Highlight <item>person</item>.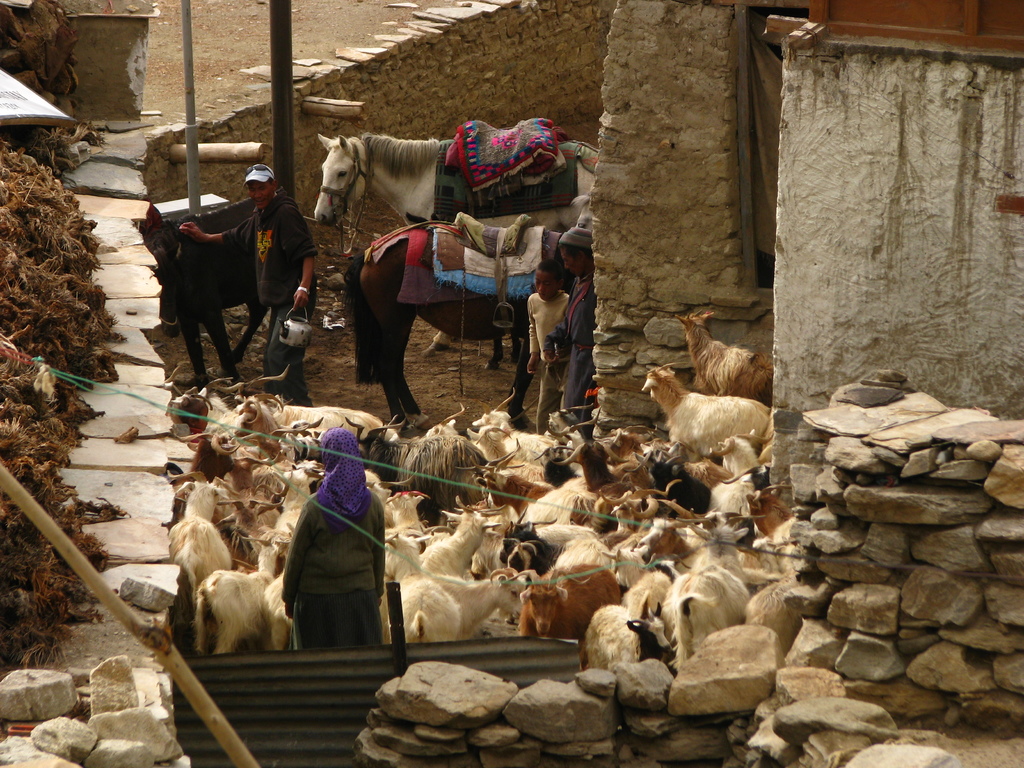
Highlighted region: 548, 208, 606, 435.
